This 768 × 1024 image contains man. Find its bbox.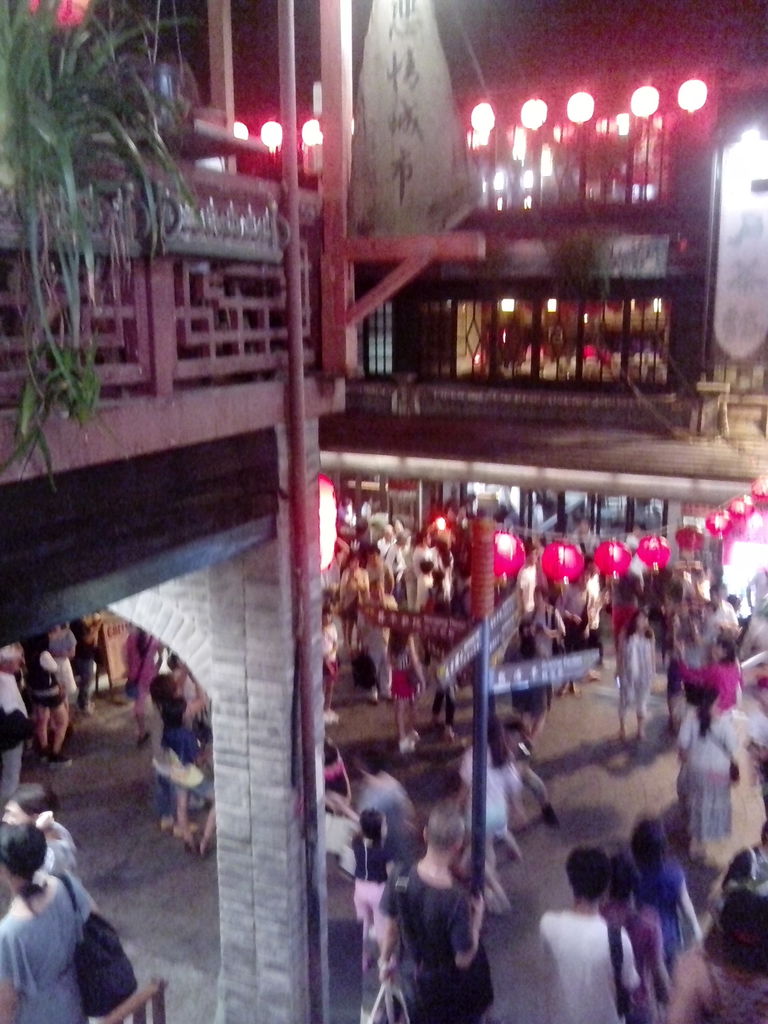
BBox(686, 582, 728, 671).
